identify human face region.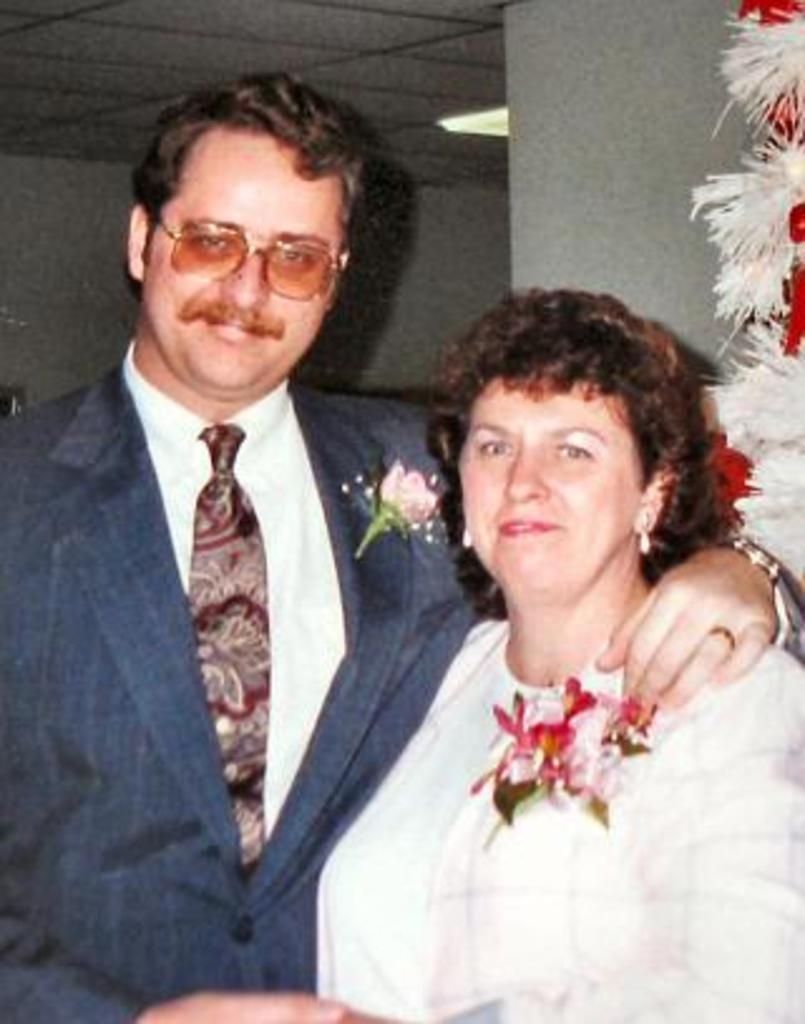
Region: l=453, t=365, r=636, b=584.
